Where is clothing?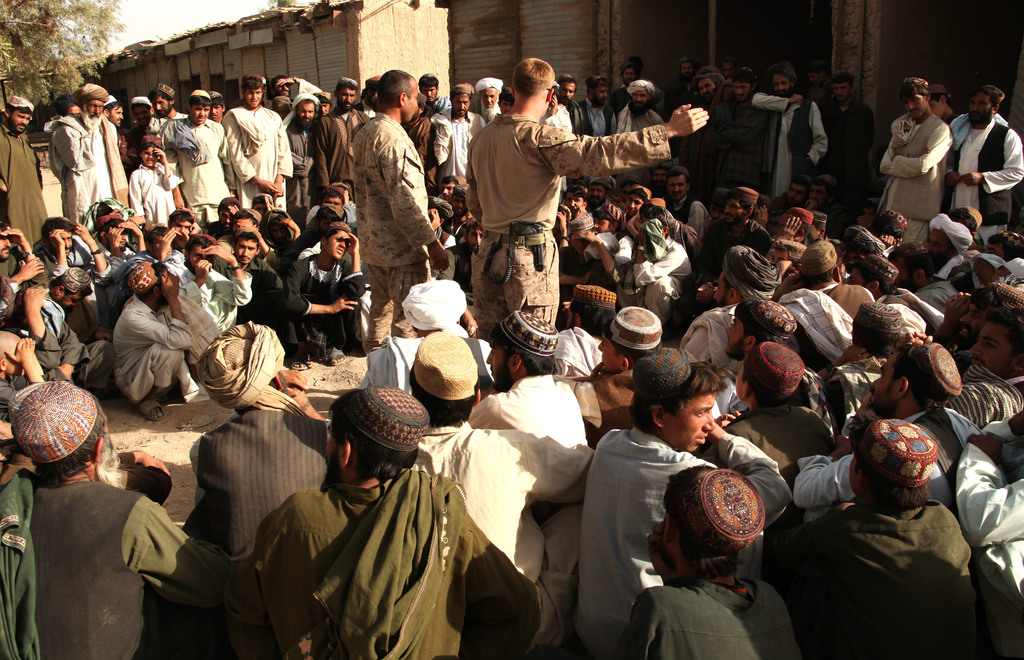
x1=688, y1=217, x2=778, y2=302.
